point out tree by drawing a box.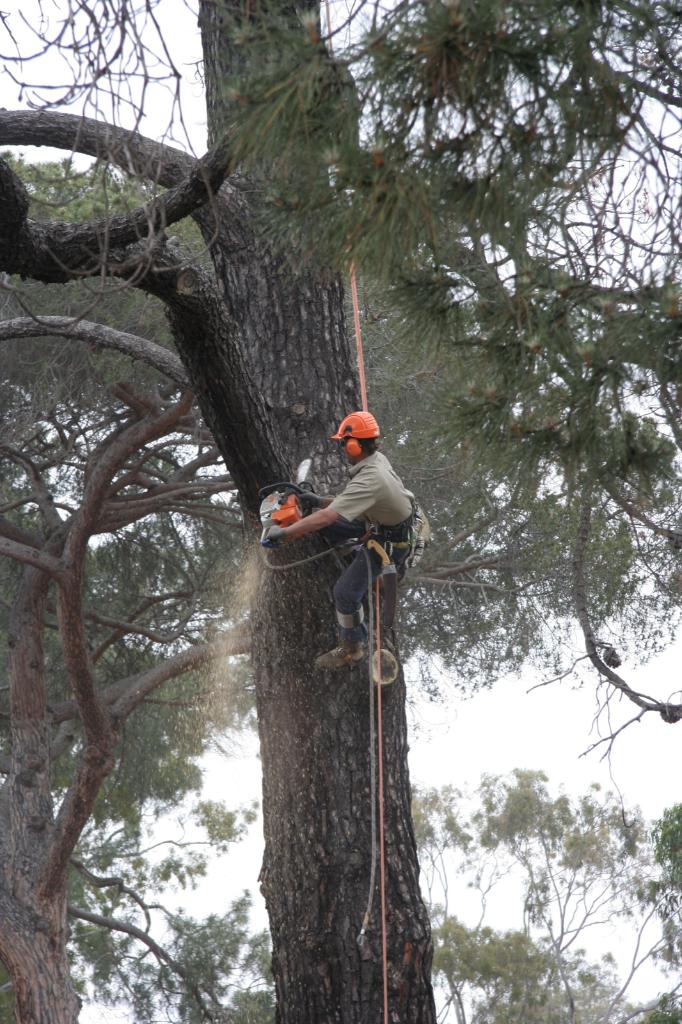
l=0, t=0, r=681, b=1023.
